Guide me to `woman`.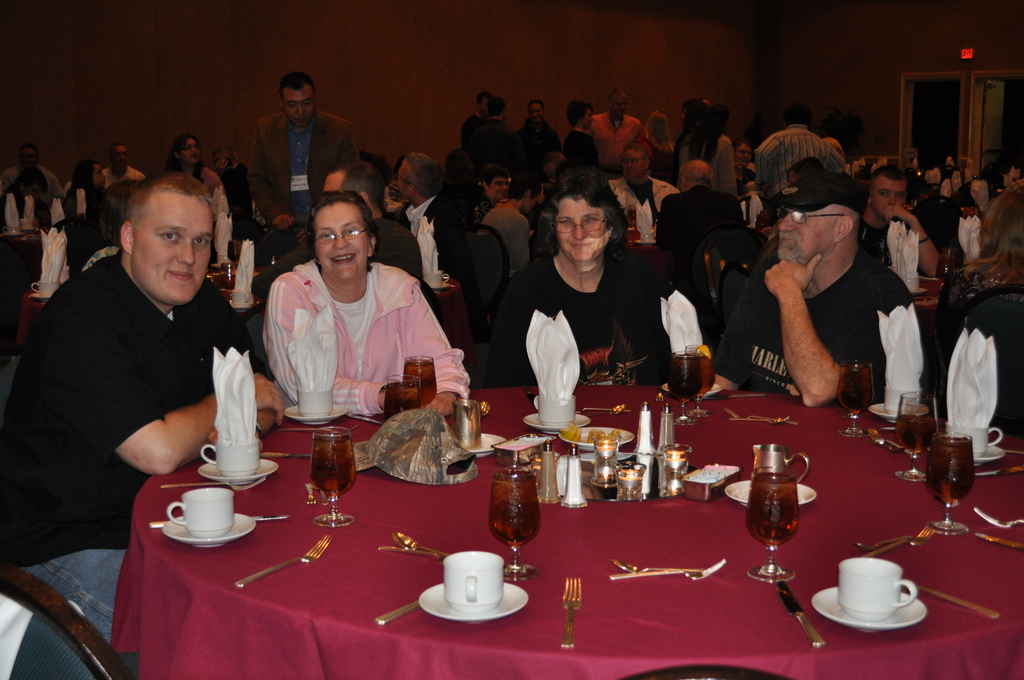
Guidance: rect(735, 138, 762, 197).
